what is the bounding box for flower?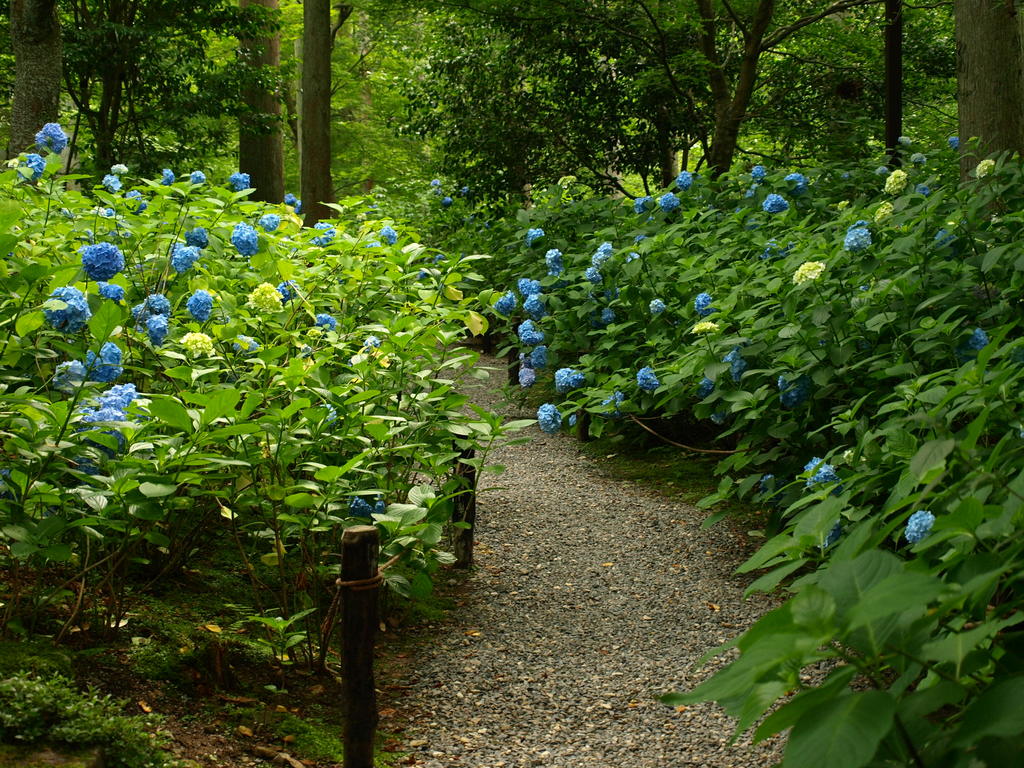
{"x1": 908, "y1": 508, "x2": 941, "y2": 545}.
